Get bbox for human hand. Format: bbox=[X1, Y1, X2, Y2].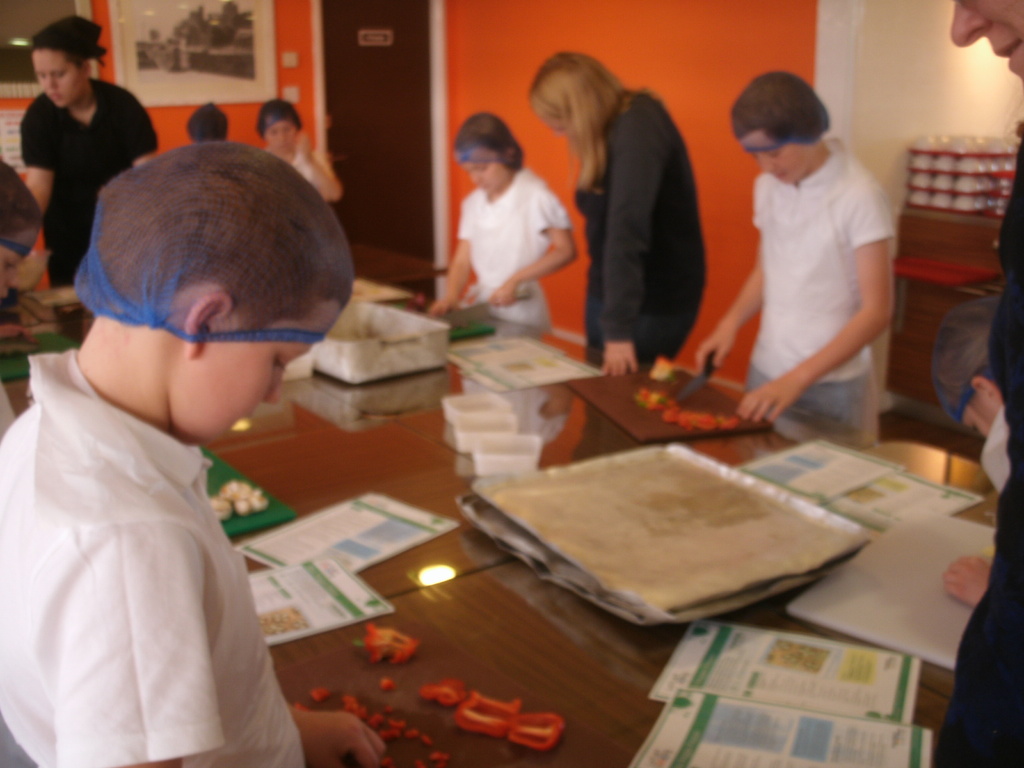
bbox=[941, 553, 995, 612].
